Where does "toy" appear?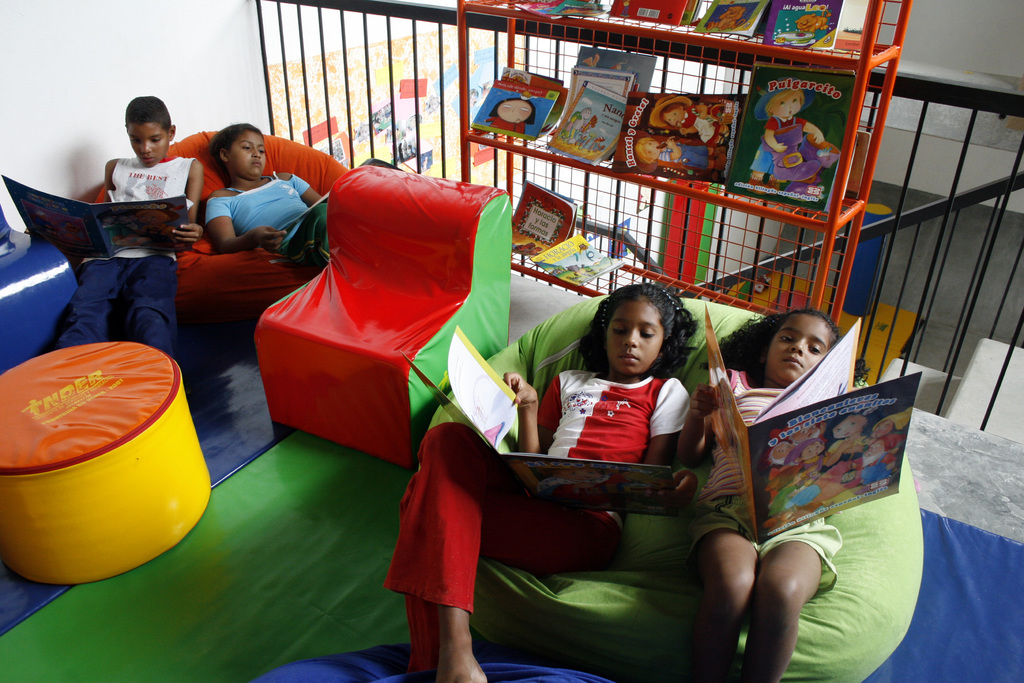
Appears at rect(861, 405, 909, 464).
